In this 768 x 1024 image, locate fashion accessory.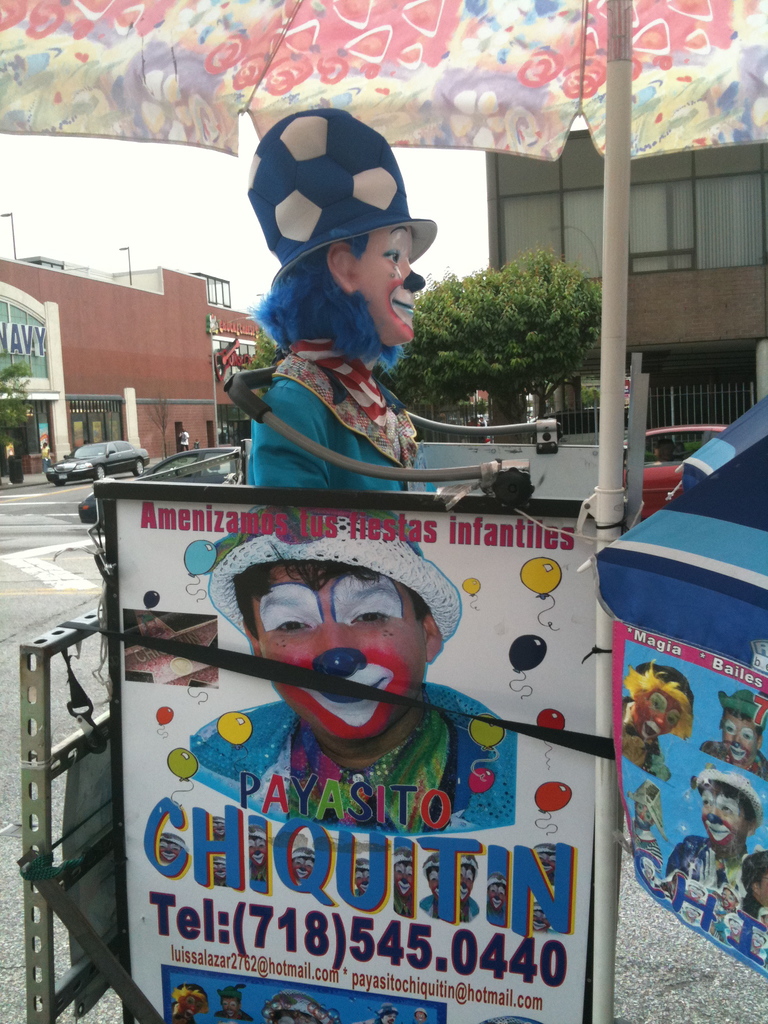
Bounding box: locate(291, 851, 317, 860).
